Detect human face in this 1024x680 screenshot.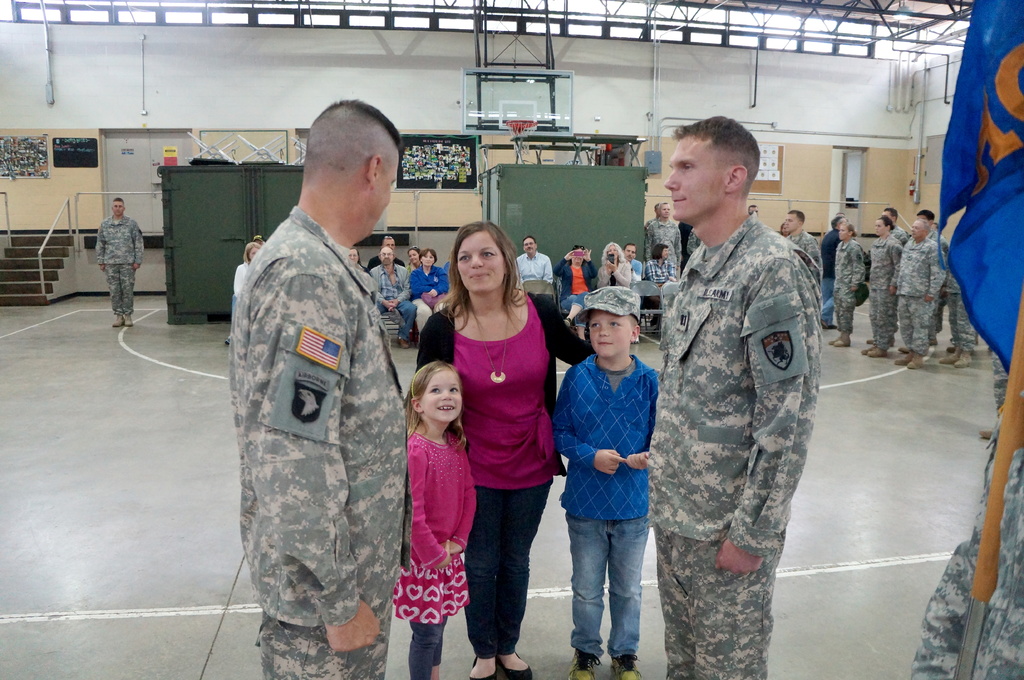
Detection: [570, 246, 582, 262].
